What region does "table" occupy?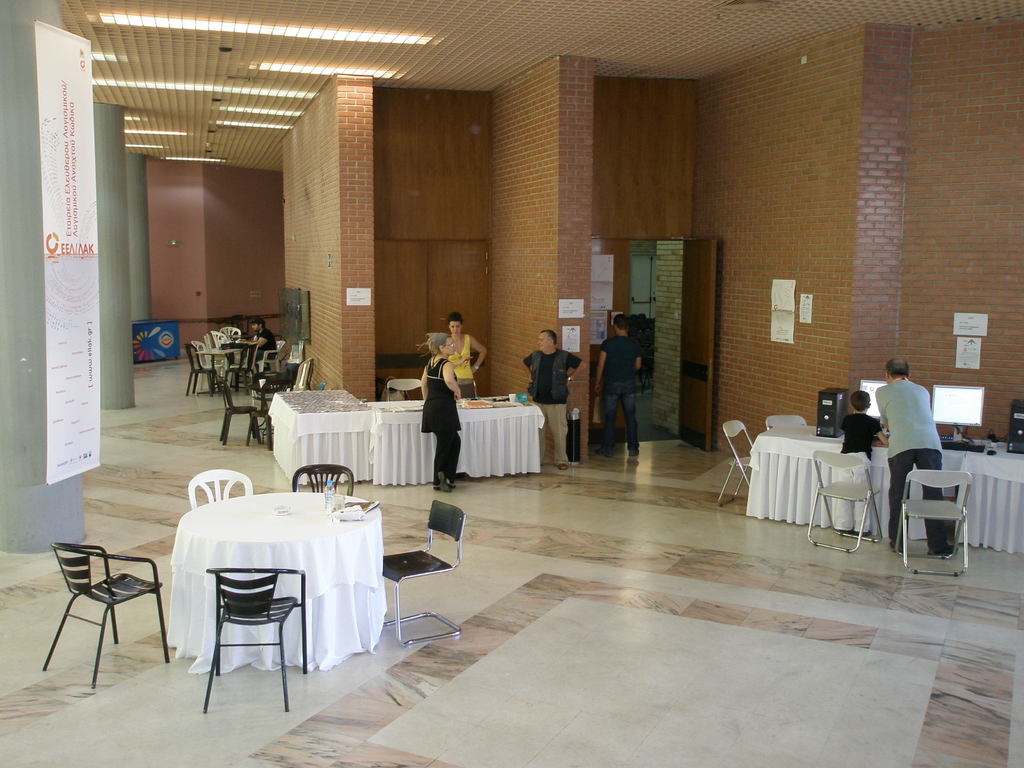
164, 488, 387, 673.
